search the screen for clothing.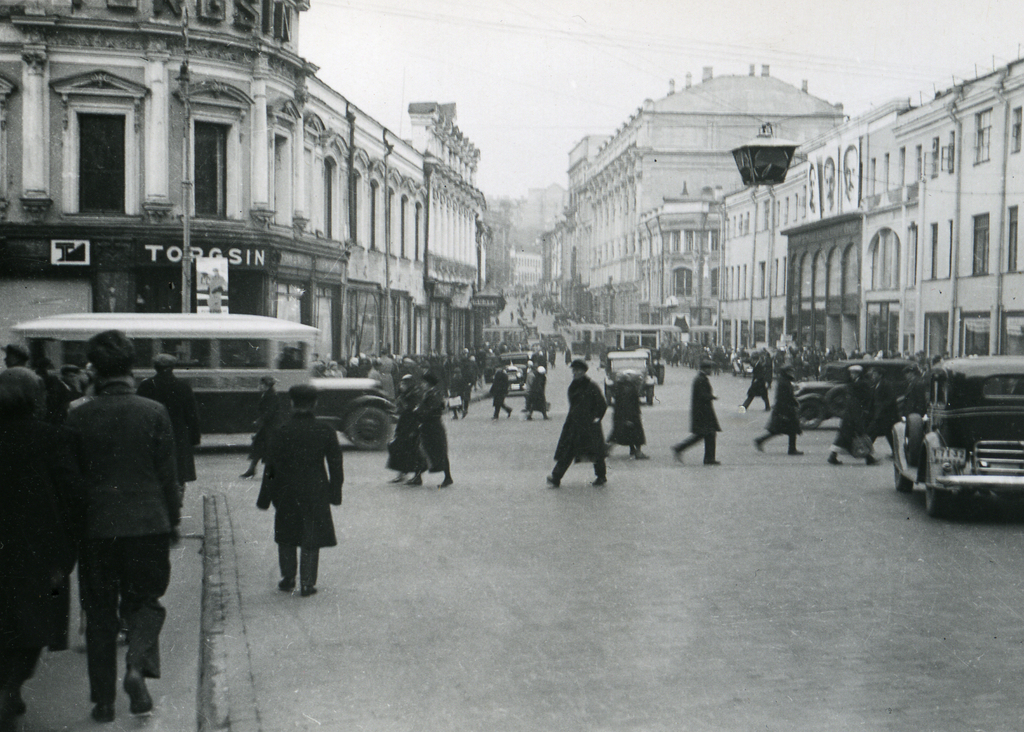
Found at [253, 388, 284, 476].
